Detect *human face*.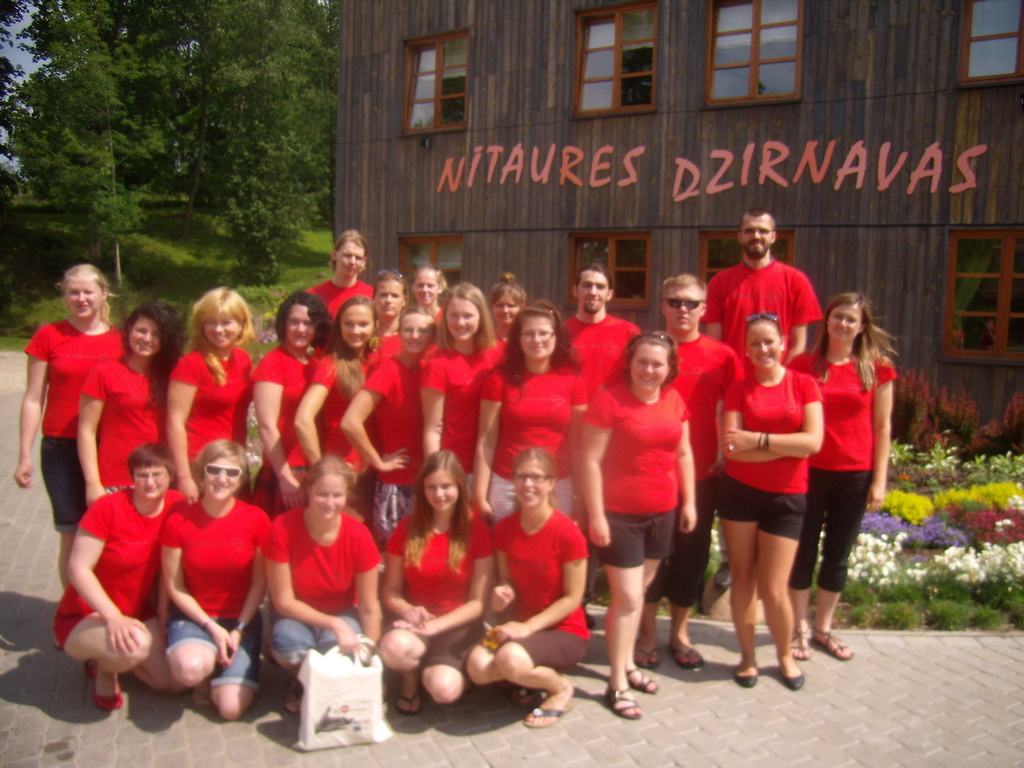
Detected at <bbox>336, 241, 362, 280</bbox>.
